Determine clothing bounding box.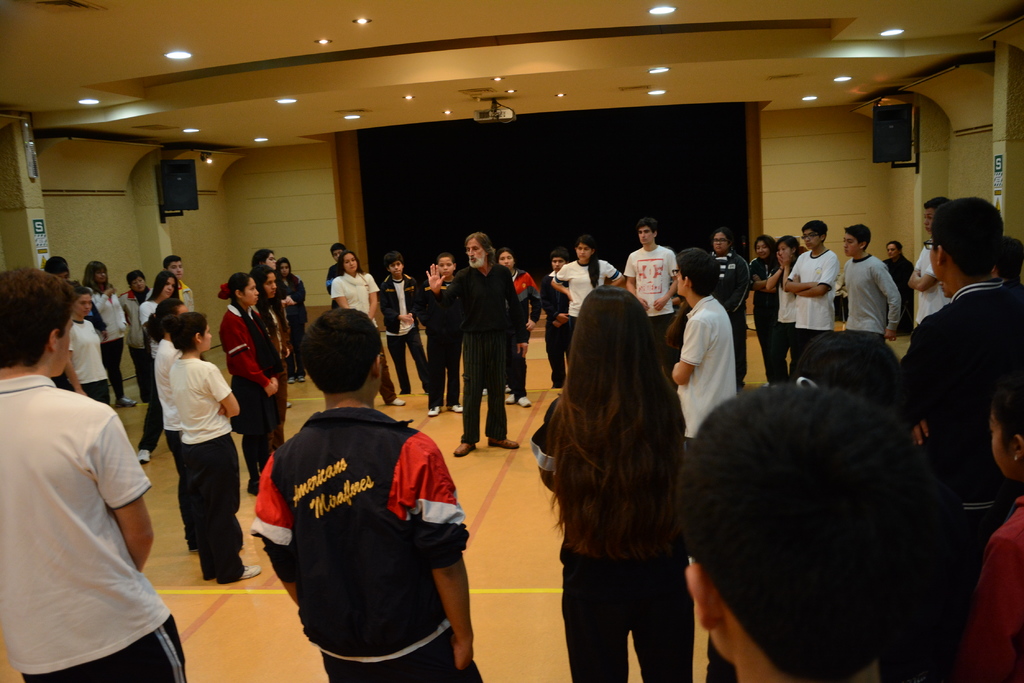
Determined: <region>260, 380, 464, 661</region>.
